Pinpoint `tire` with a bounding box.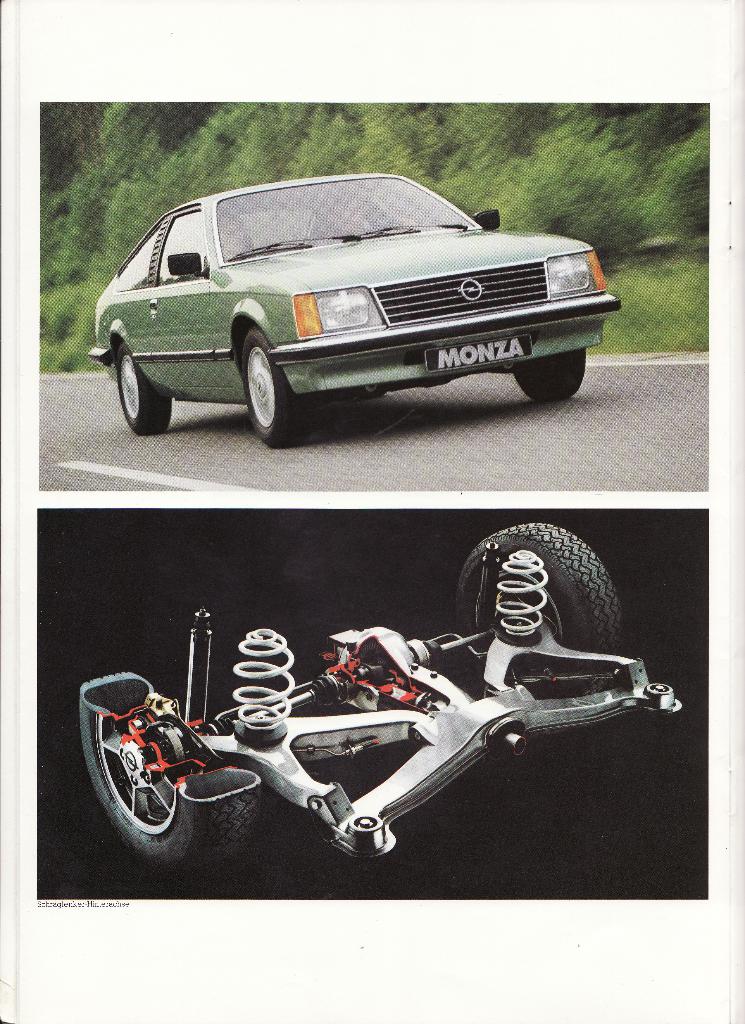
select_region(456, 522, 624, 729).
